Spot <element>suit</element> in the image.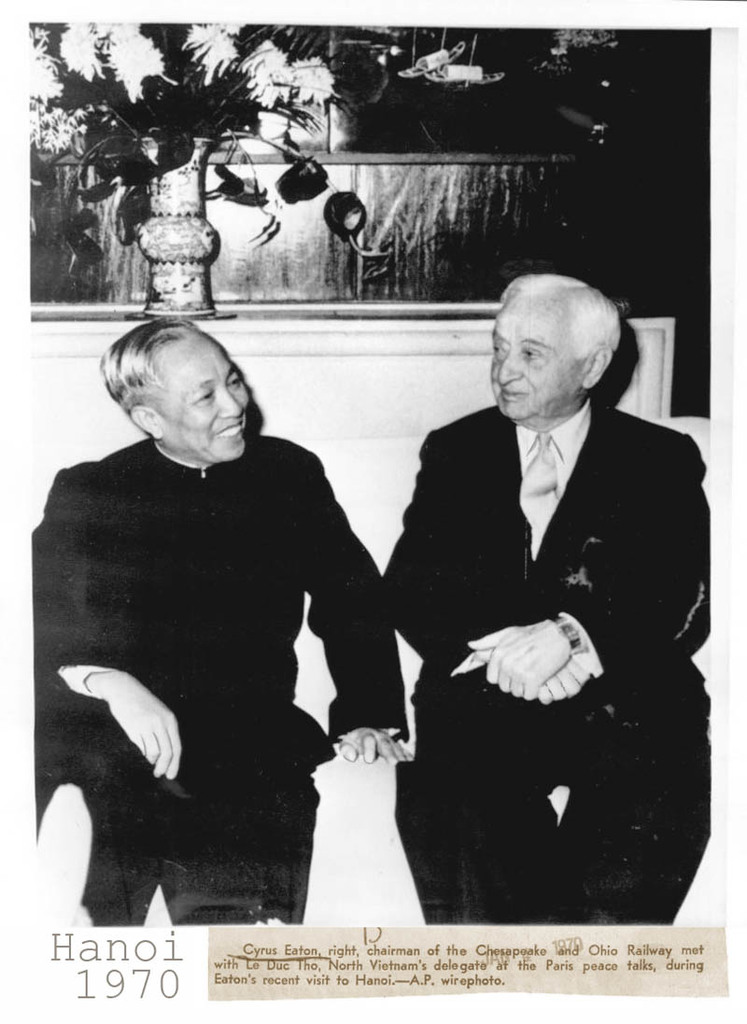
<element>suit</element> found at {"left": 383, "top": 399, "right": 724, "bottom": 930}.
